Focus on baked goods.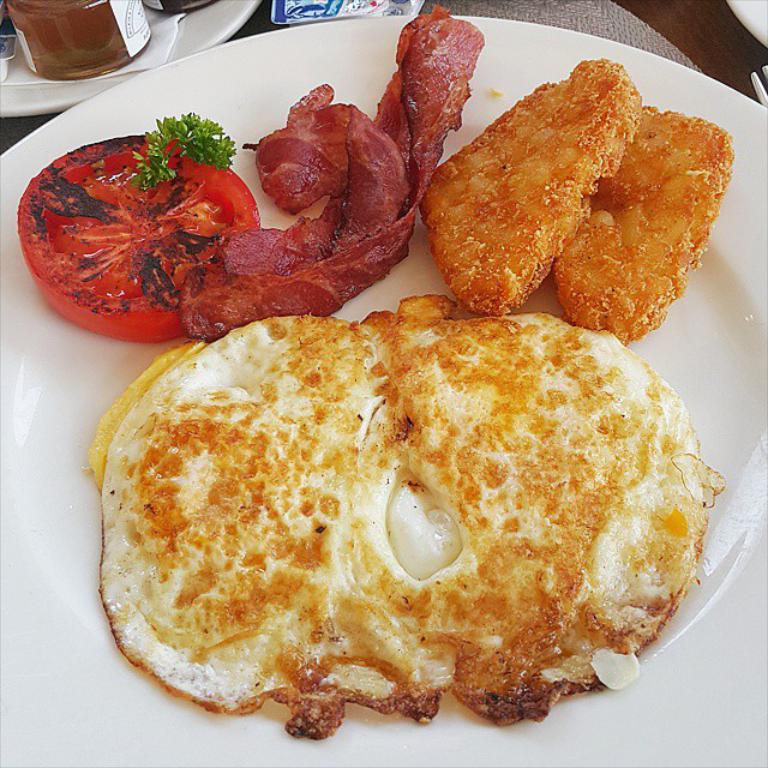
Focused at [x1=88, y1=292, x2=745, y2=750].
